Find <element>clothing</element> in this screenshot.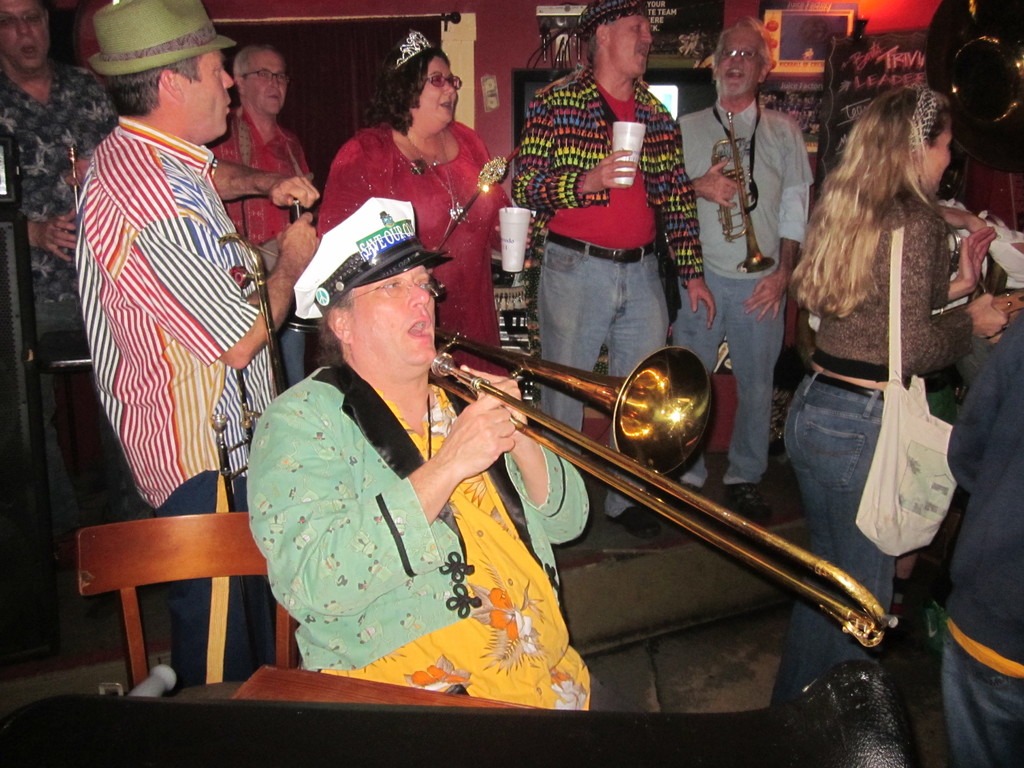
The bounding box for <element>clothing</element> is left=684, top=110, right=827, bottom=482.
